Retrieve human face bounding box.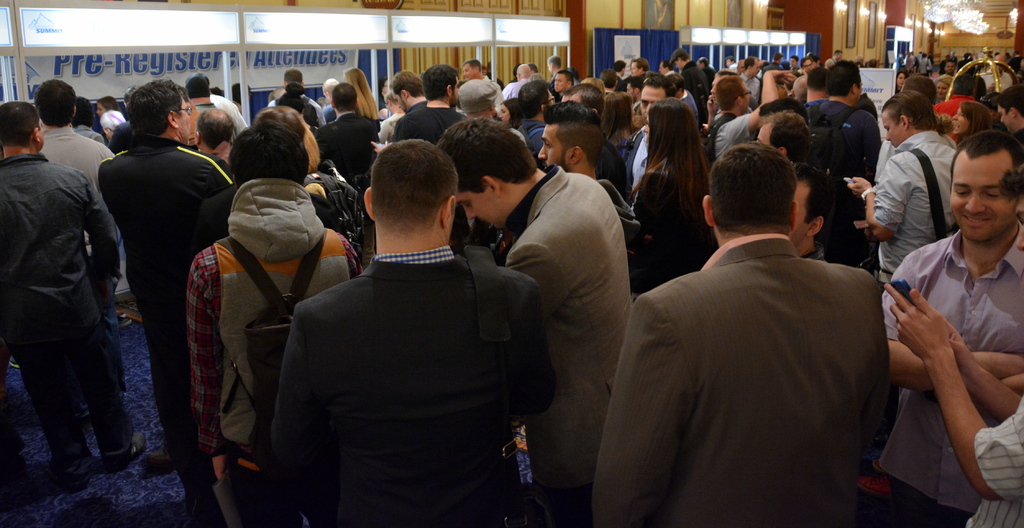
Bounding box: 998:105:1016:133.
